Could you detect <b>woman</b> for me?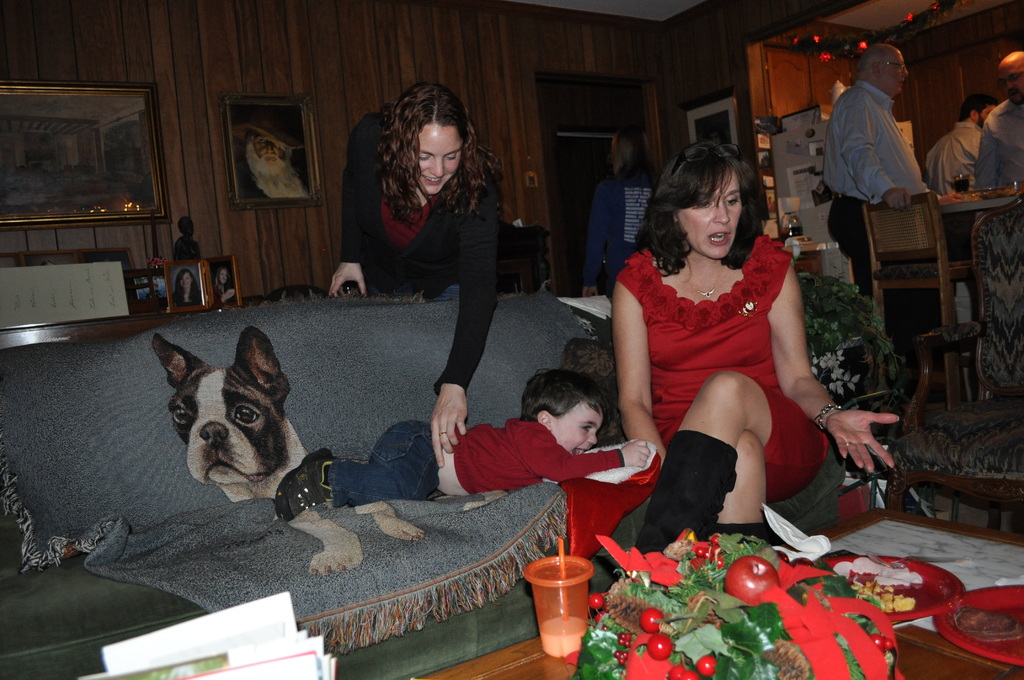
Detection result: <bbox>172, 268, 199, 307</bbox>.
